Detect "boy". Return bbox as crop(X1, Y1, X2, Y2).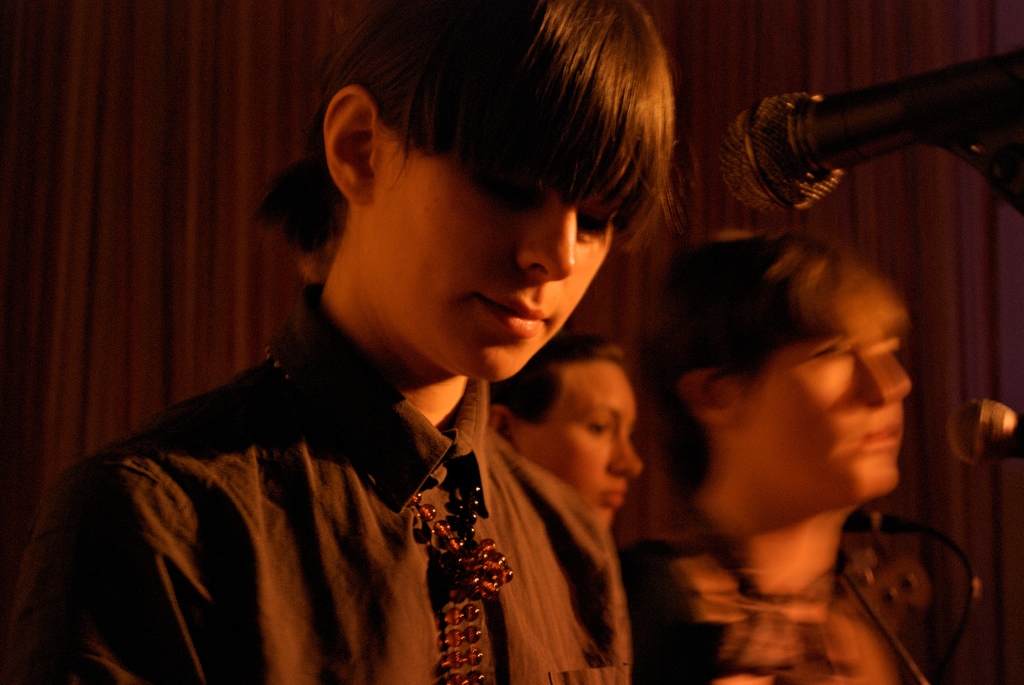
crop(22, 0, 679, 684).
